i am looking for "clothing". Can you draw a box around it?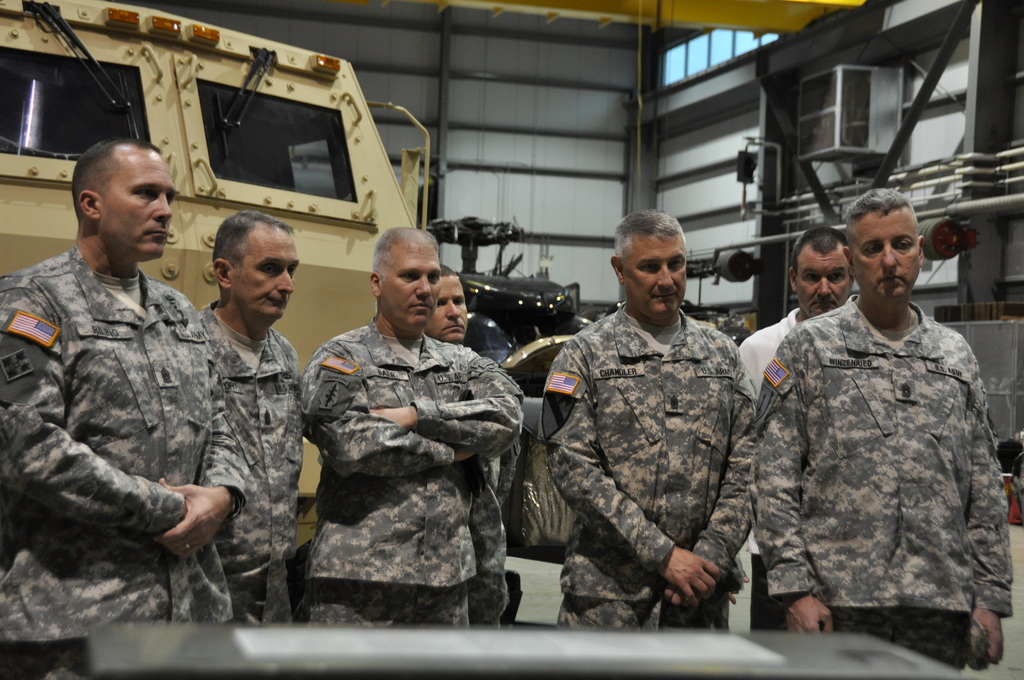
Sure, the bounding box is 0:244:249:655.
